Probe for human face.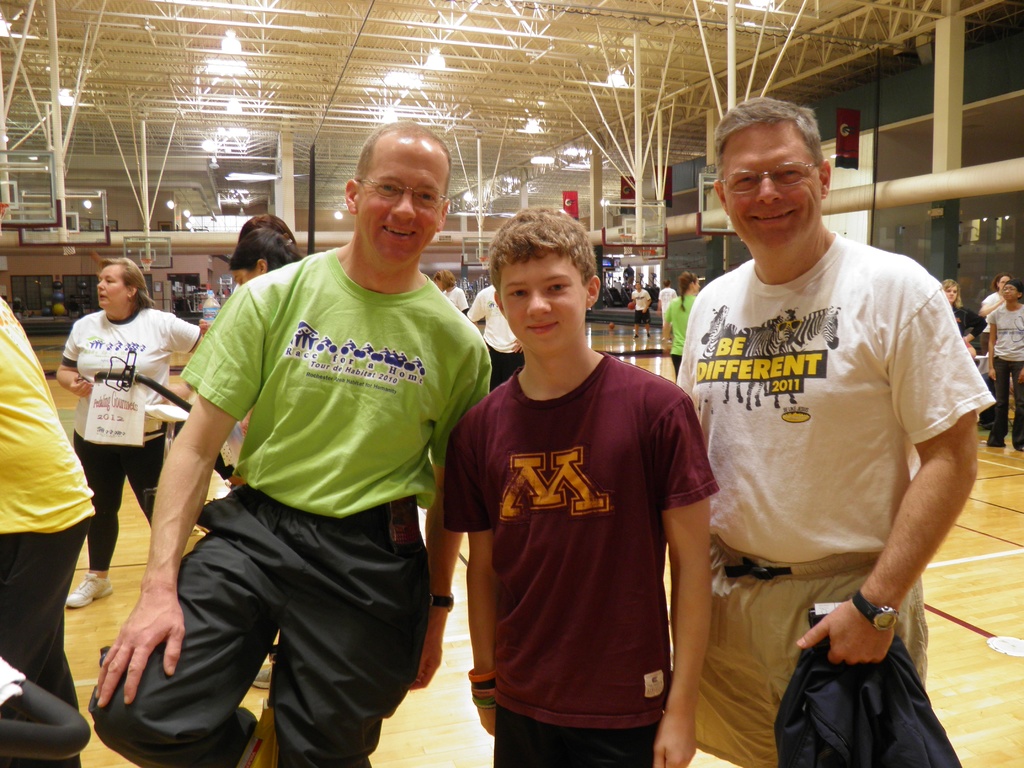
Probe result: 95/264/130/308.
